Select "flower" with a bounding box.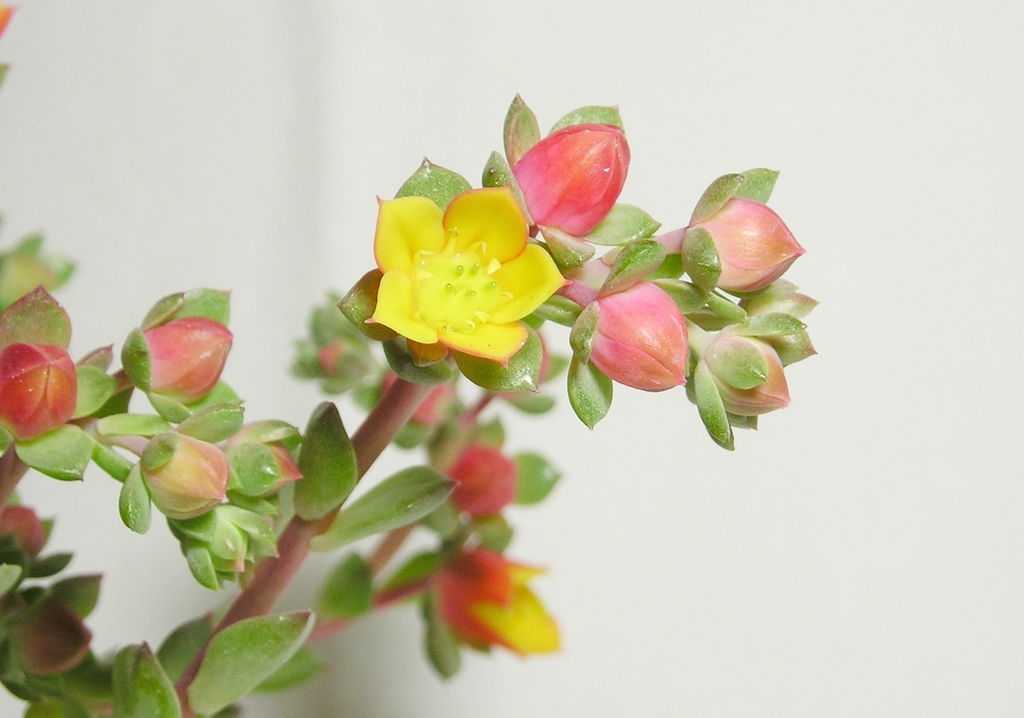
left=141, top=430, right=231, bottom=515.
